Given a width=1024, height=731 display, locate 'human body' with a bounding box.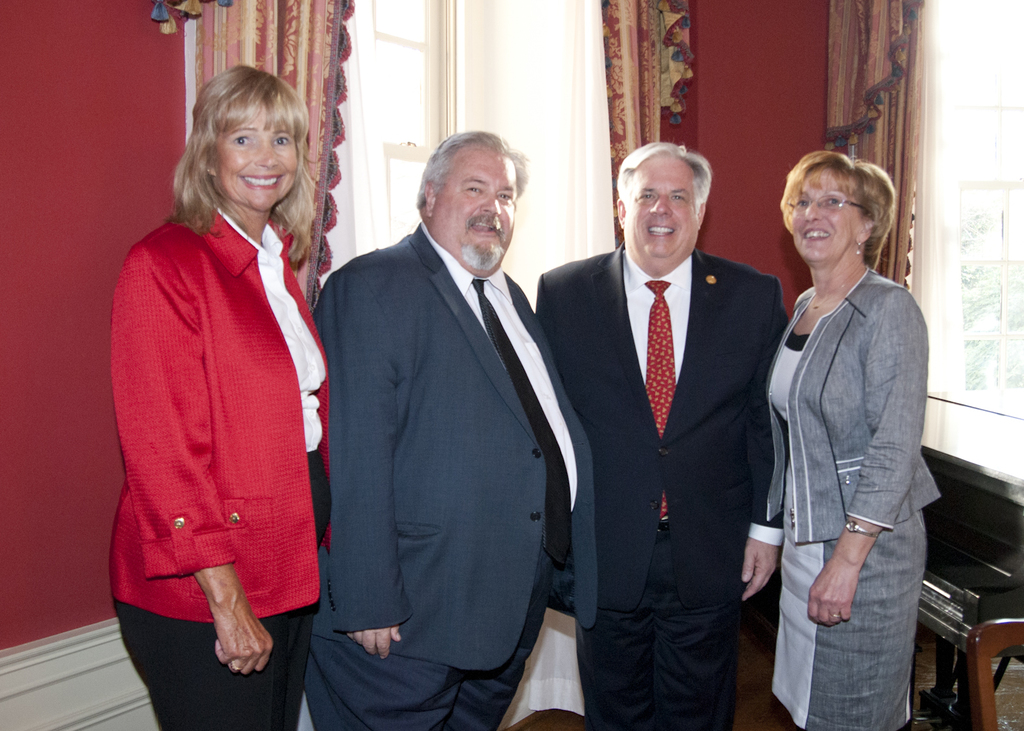
Located: 112/63/344/675.
